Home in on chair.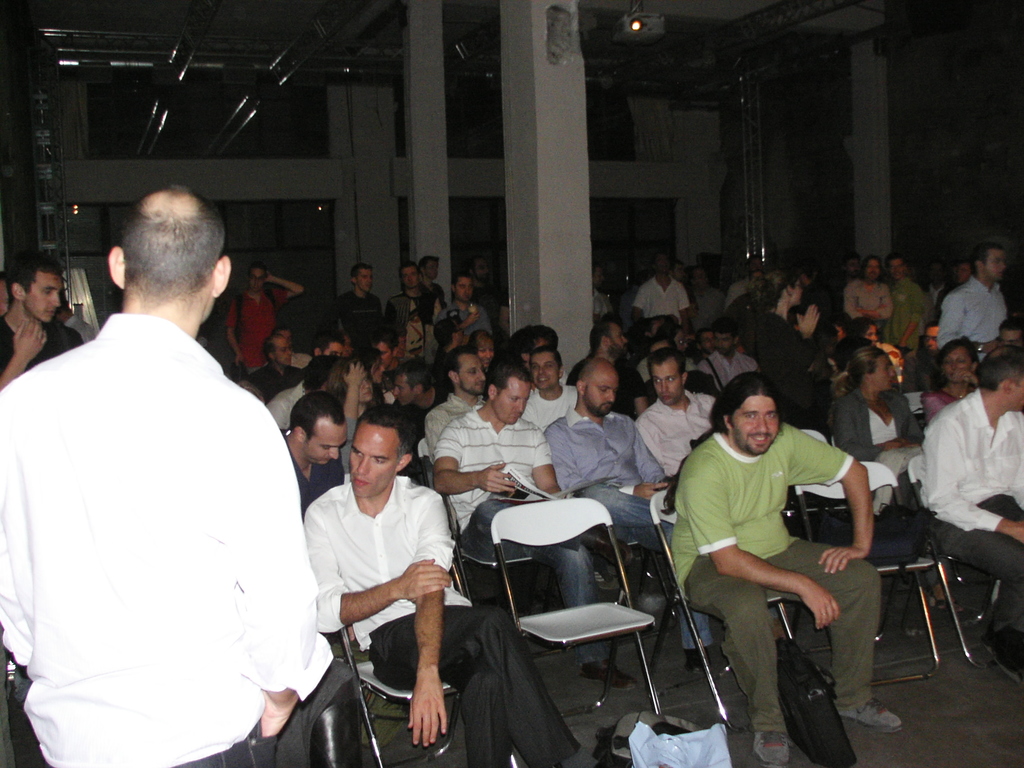
Homed in at BBox(417, 436, 439, 492).
